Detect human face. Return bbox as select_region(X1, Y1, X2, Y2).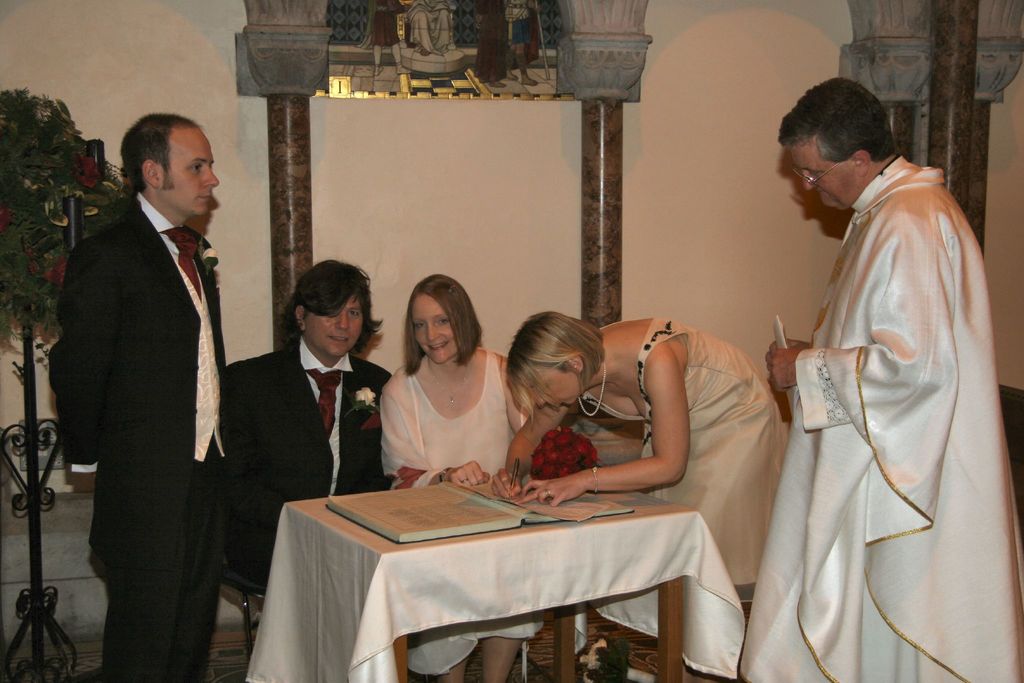
select_region(784, 142, 855, 213).
